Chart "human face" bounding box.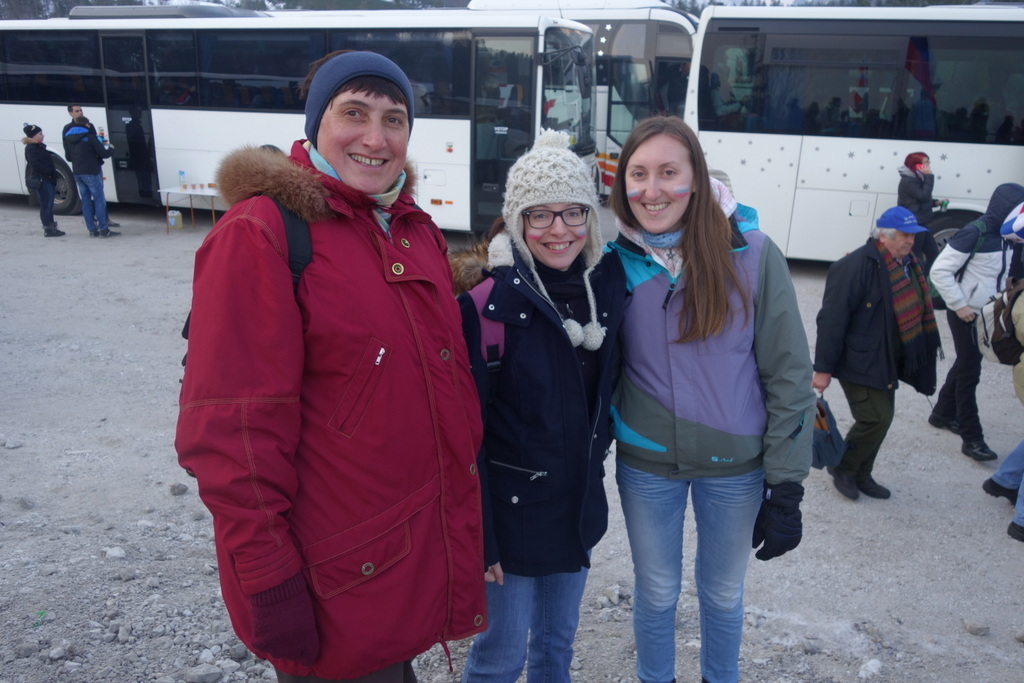
Charted: rect(316, 87, 409, 197).
